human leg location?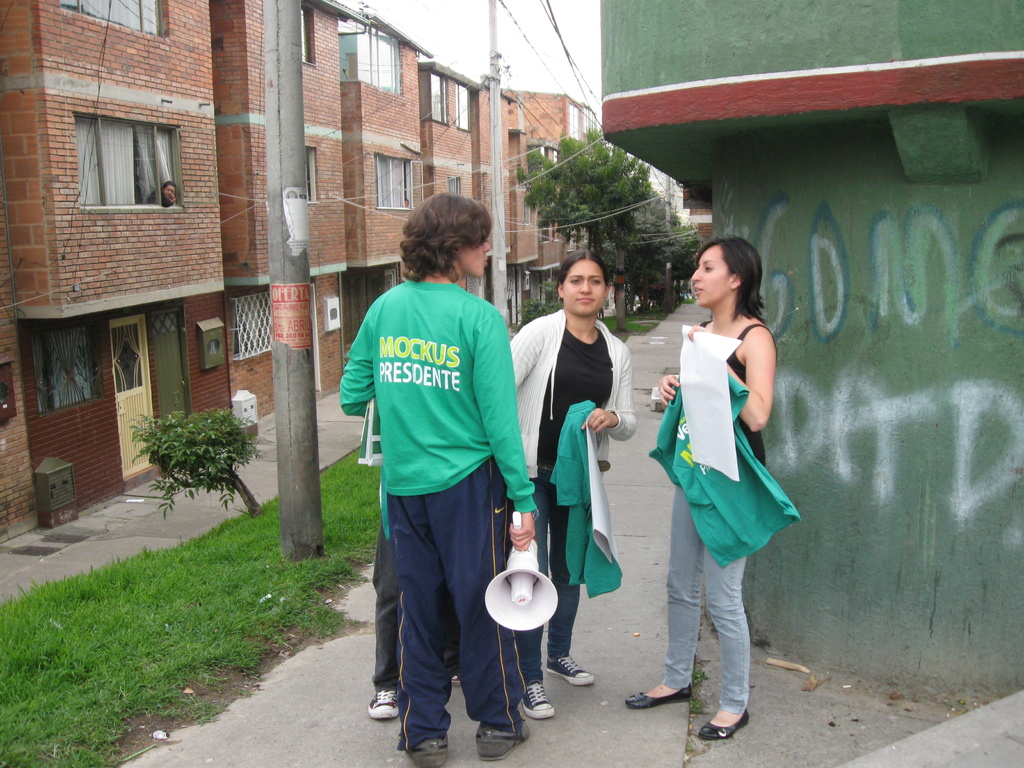
(695, 549, 752, 745)
